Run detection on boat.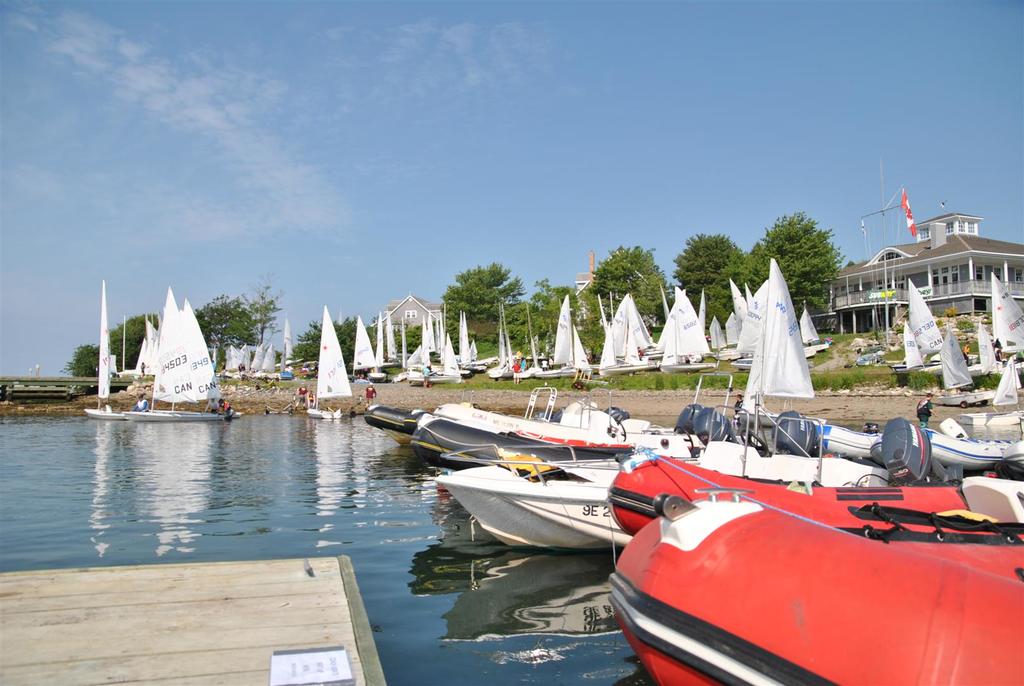
Result: x1=84, y1=283, x2=134, y2=423.
